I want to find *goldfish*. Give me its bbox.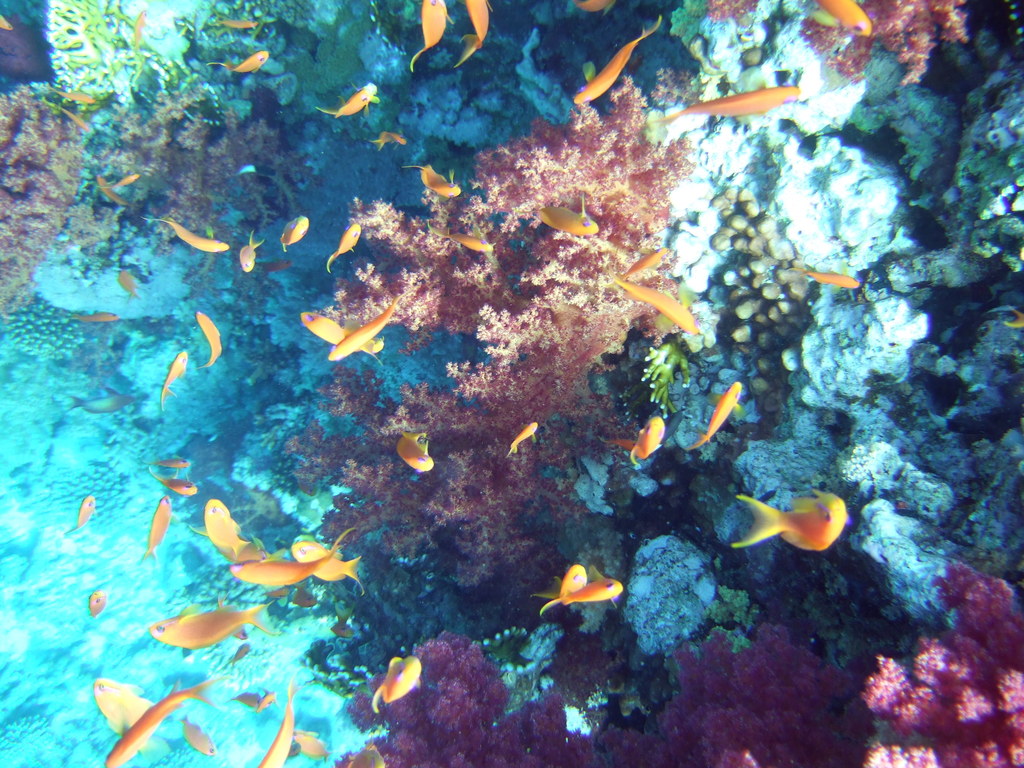
[347, 733, 385, 767].
